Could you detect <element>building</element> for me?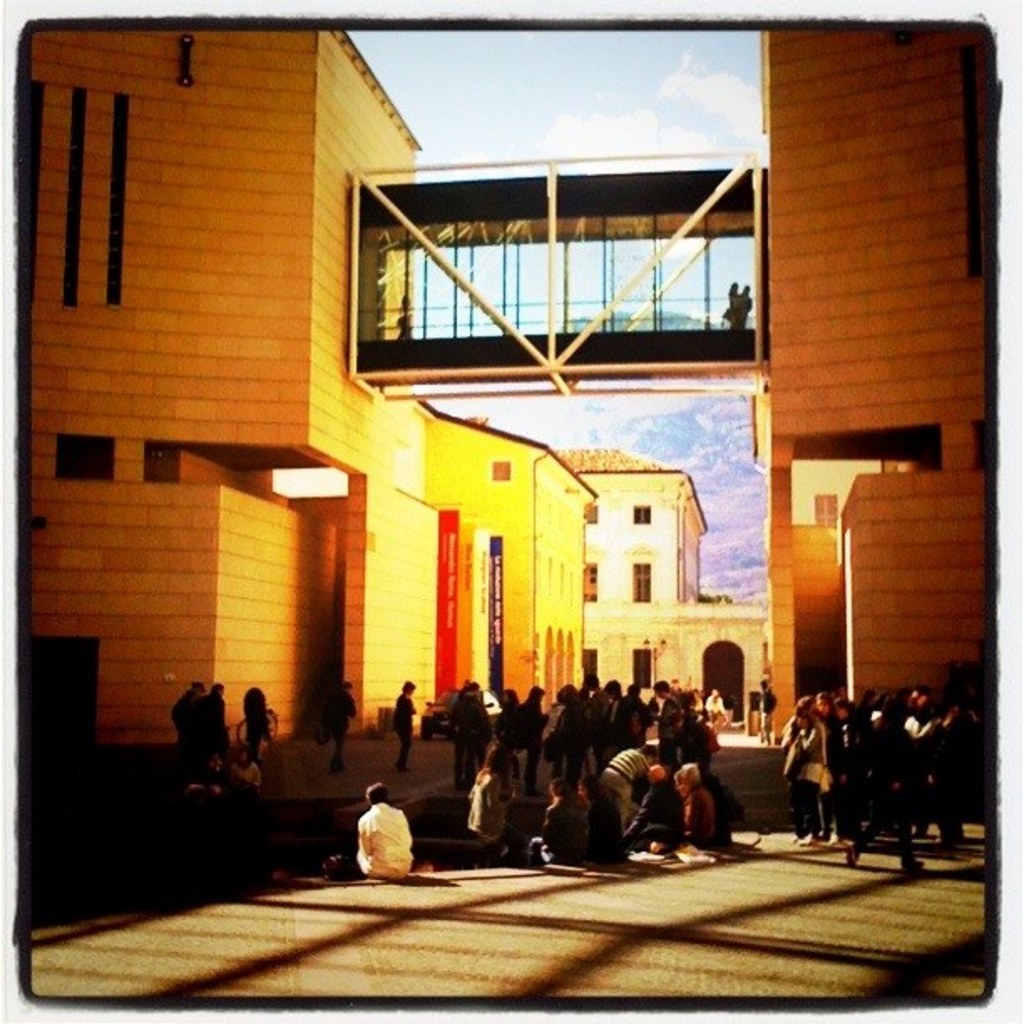
Detection result: region(32, 28, 991, 745).
